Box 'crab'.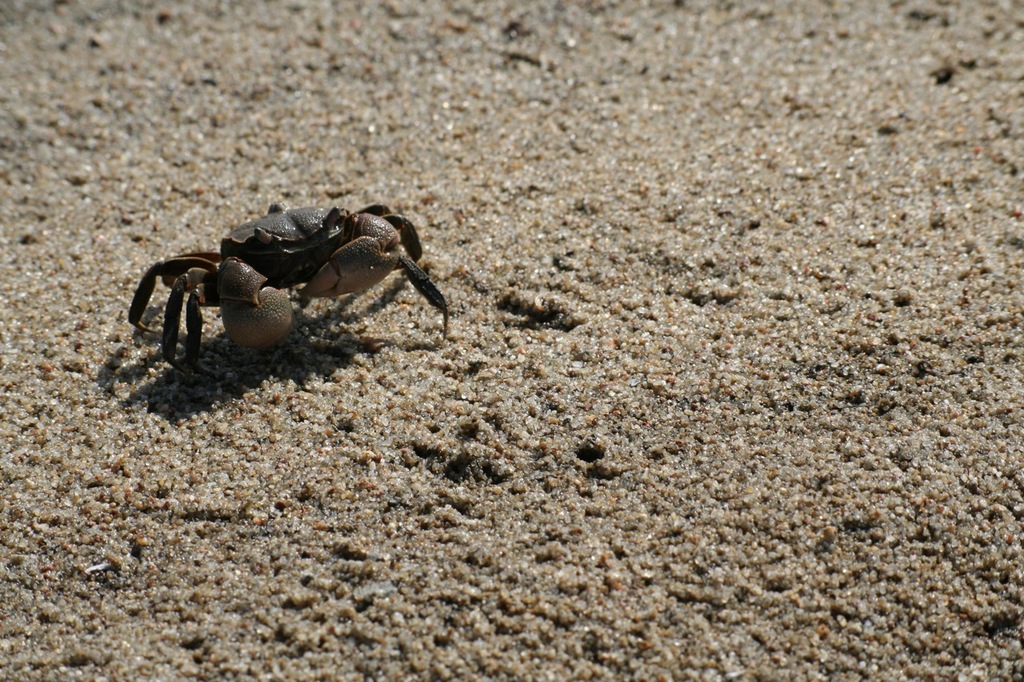
<box>129,194,450,373</box>.
